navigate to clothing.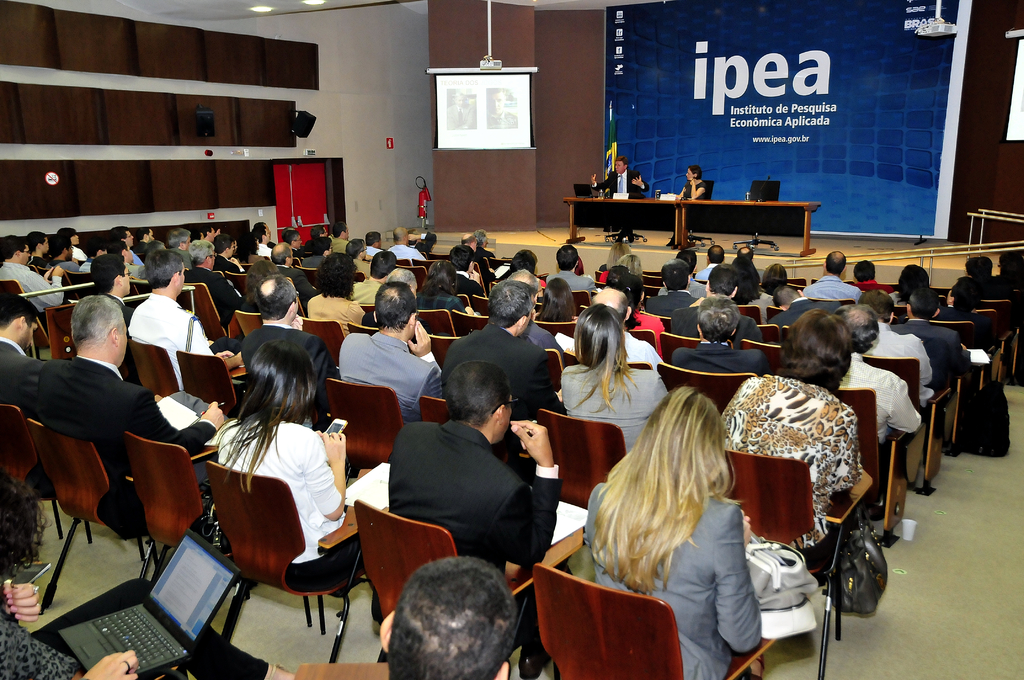
Navigation target: crop(588, 487, 767, 679).
